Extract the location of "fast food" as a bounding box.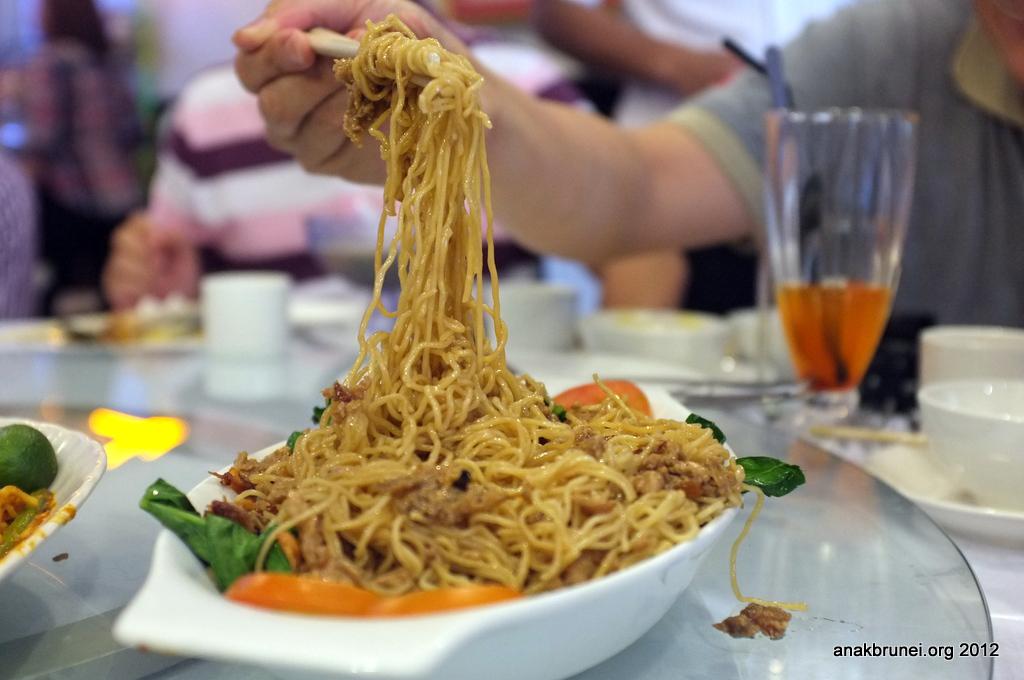
<box>155,100,801,629</box>.
